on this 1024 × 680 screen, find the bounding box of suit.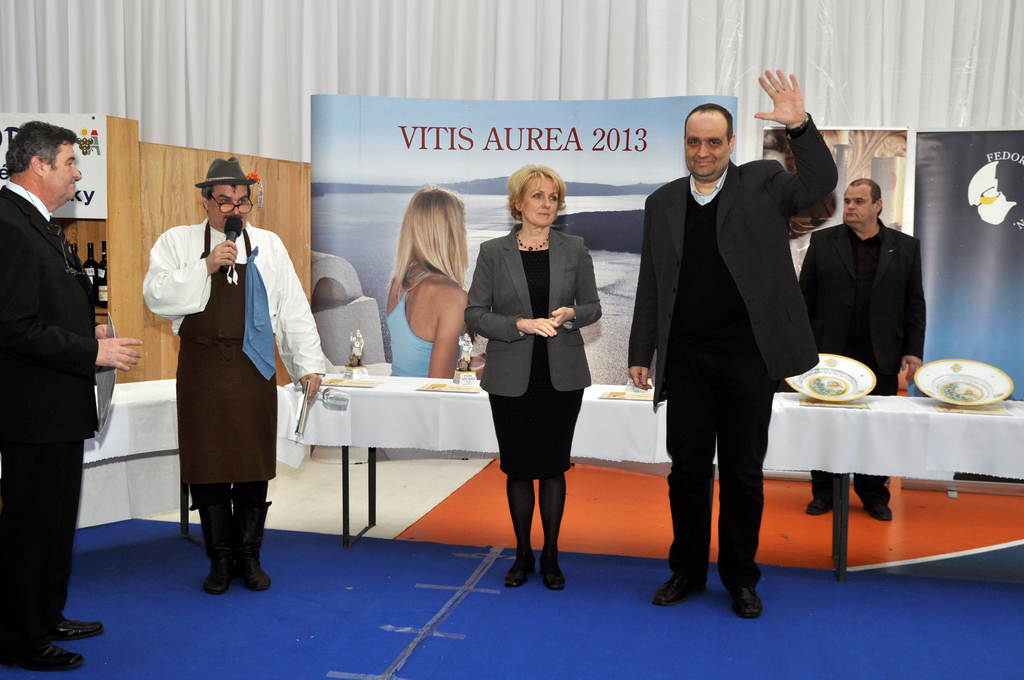
Bounding box: crop(1, 125, 109, 660).
